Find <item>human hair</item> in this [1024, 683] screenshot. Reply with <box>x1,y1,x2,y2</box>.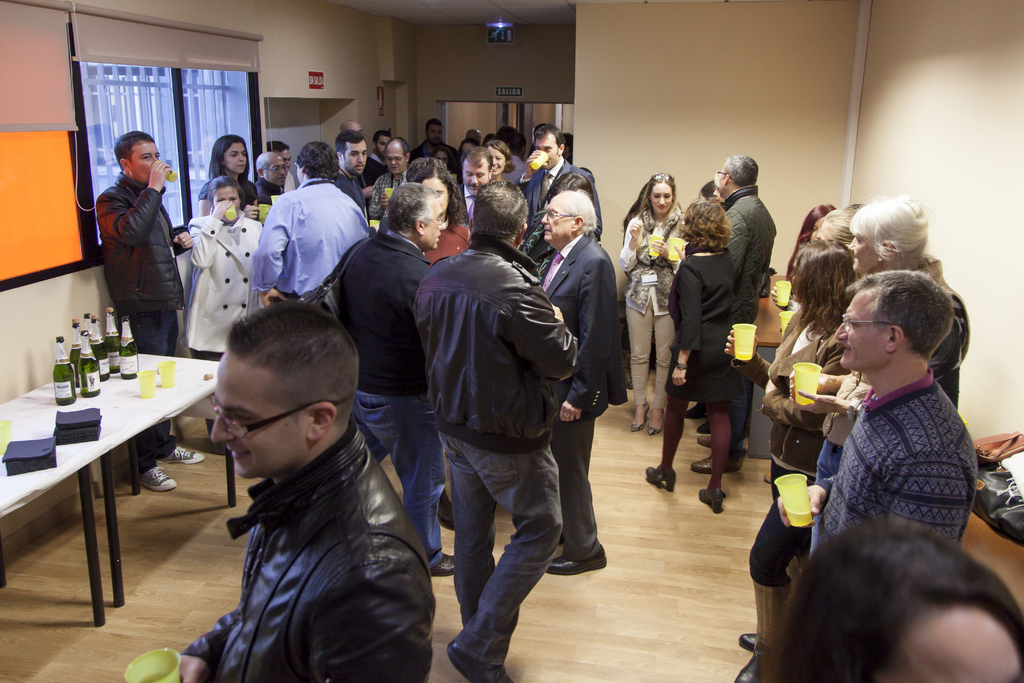
<box>819,210,860,252</box>.
